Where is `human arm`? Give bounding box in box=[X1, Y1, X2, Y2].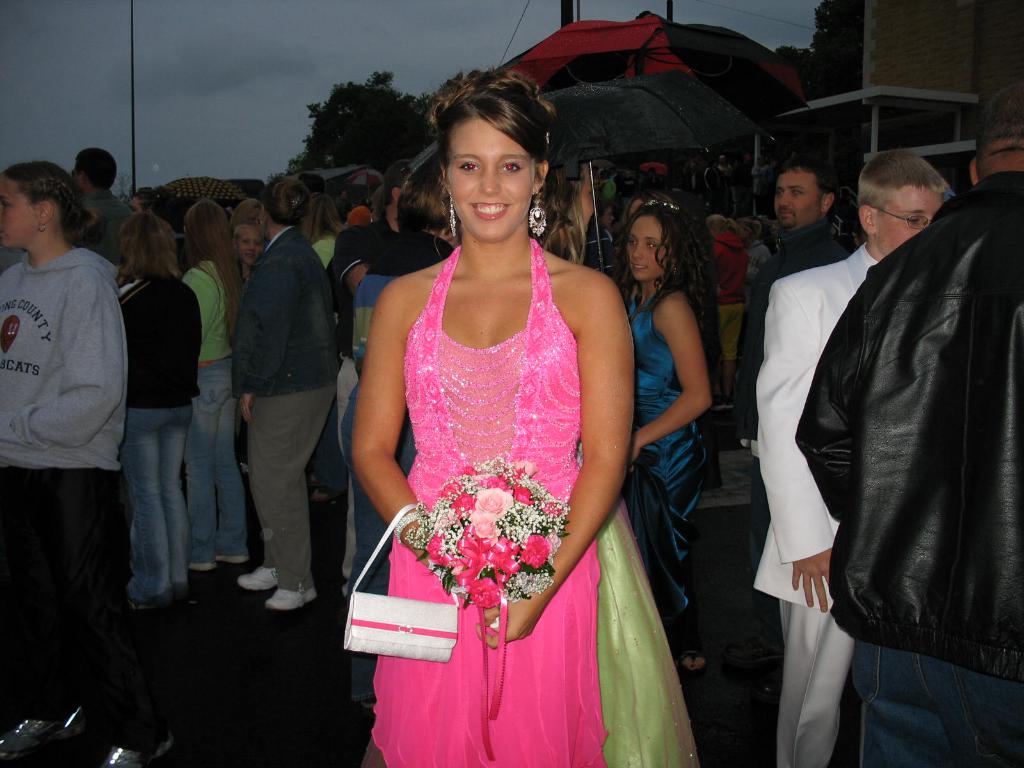
box=[664, 289, 727, 449].
